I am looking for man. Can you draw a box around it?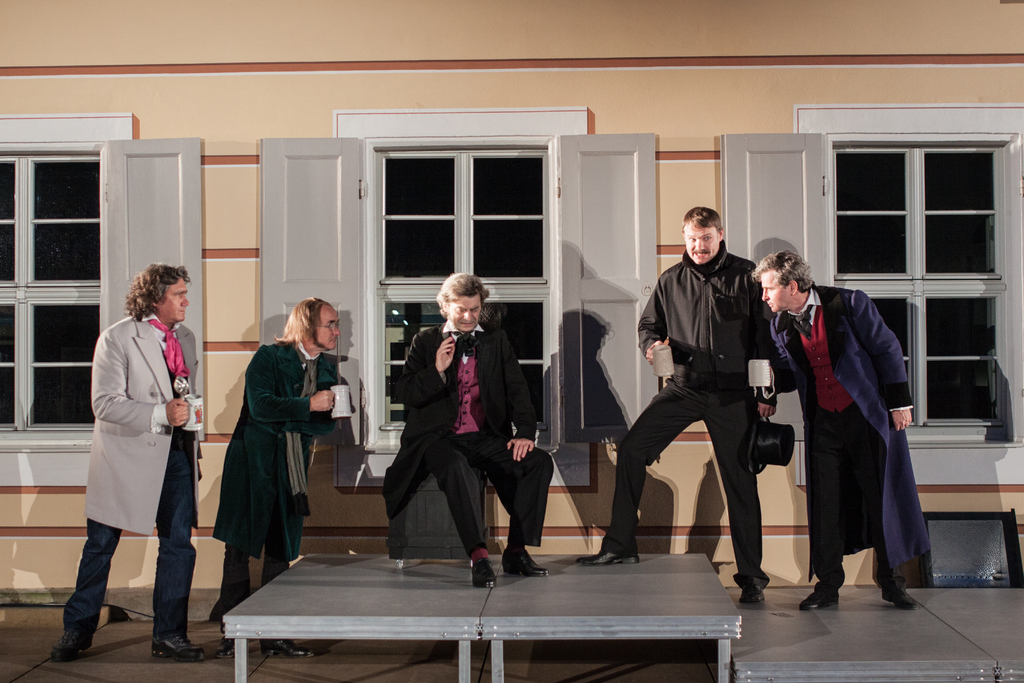
Sure, the bounding box is BBox(376, 270, 553, 587).
